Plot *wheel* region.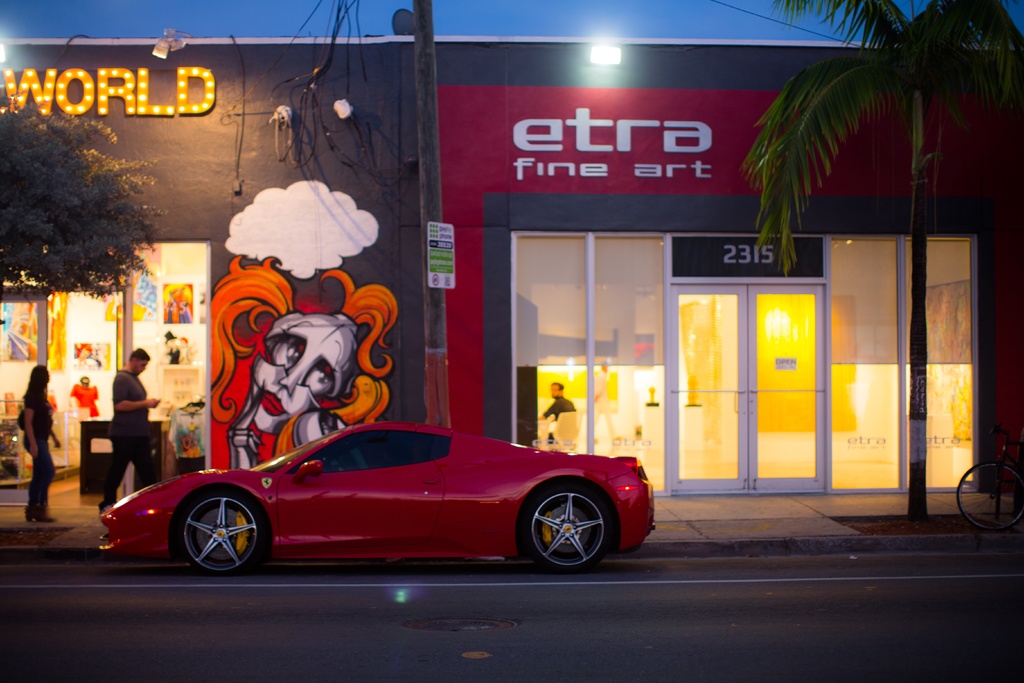
Plotted at 174/503/255/573.
